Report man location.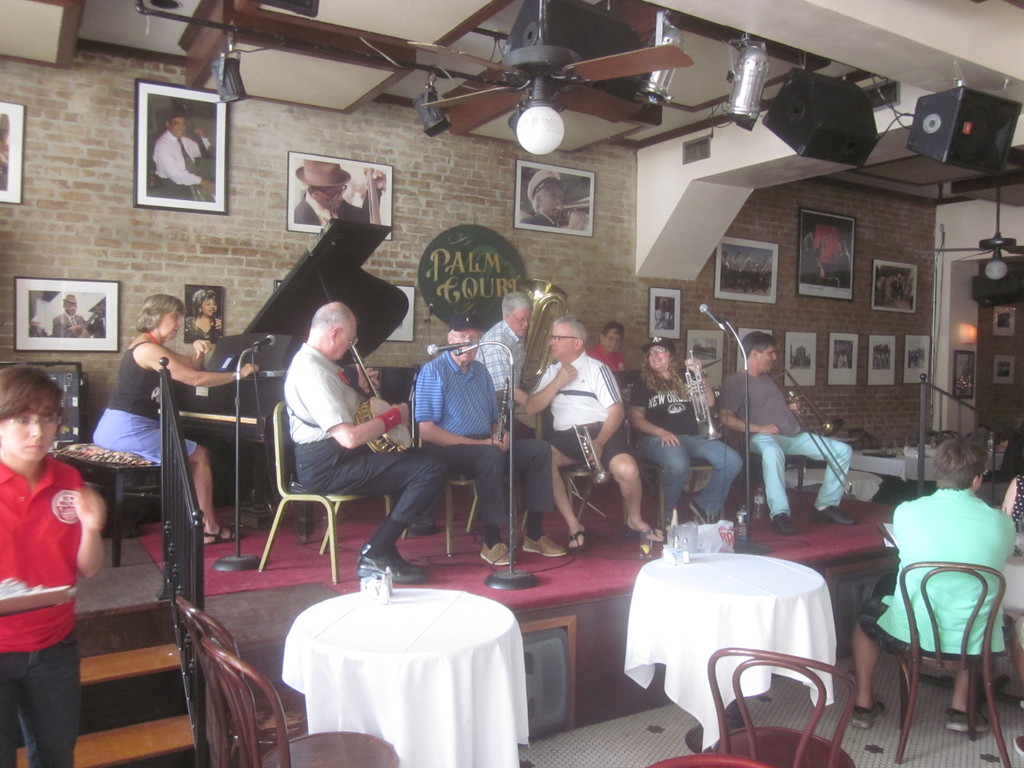
Report: [526,317,662,552].
